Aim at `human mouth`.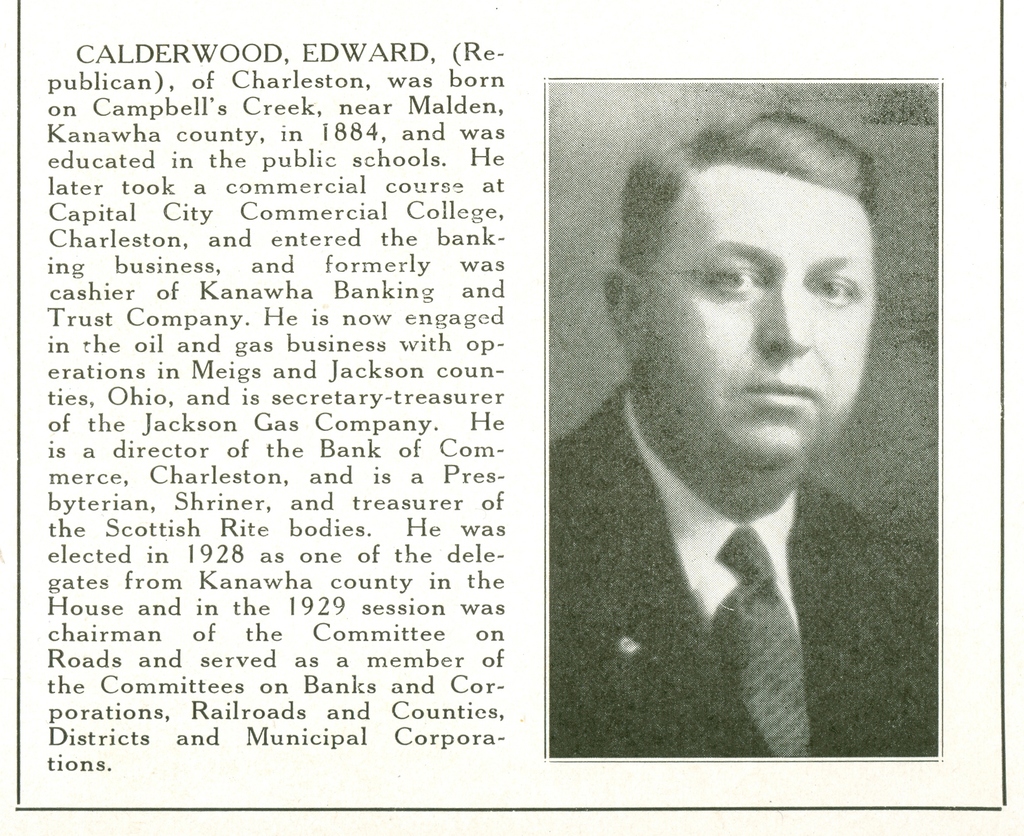
Aimed at crop(745, 377, 817, 409).
